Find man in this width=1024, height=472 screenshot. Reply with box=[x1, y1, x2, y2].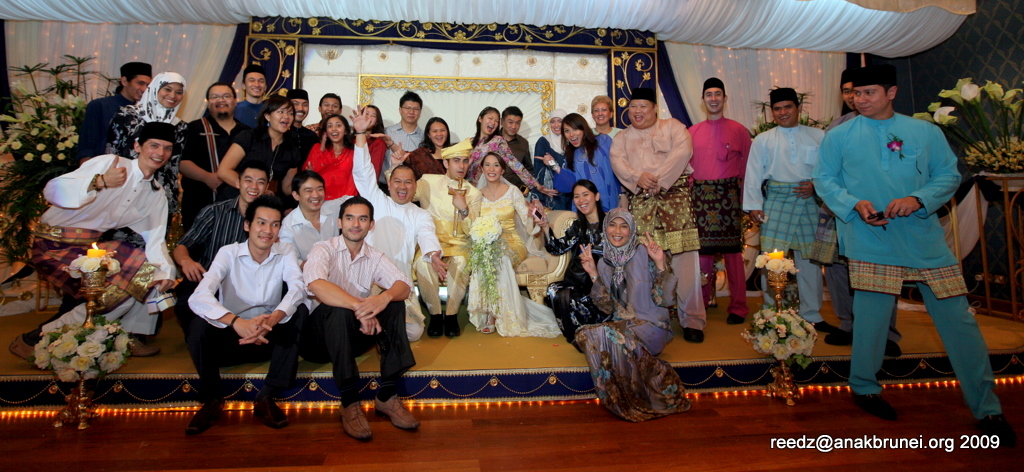
box=[376, 86, 427, 193].
